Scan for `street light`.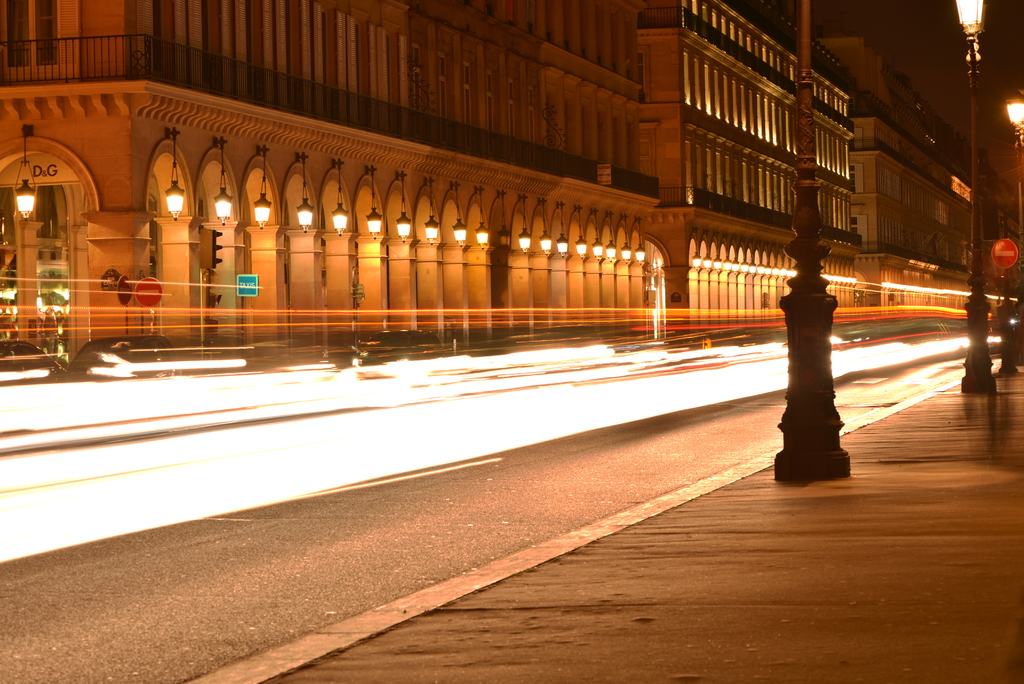
Scan result: box=[775, 0, 870, 477].
